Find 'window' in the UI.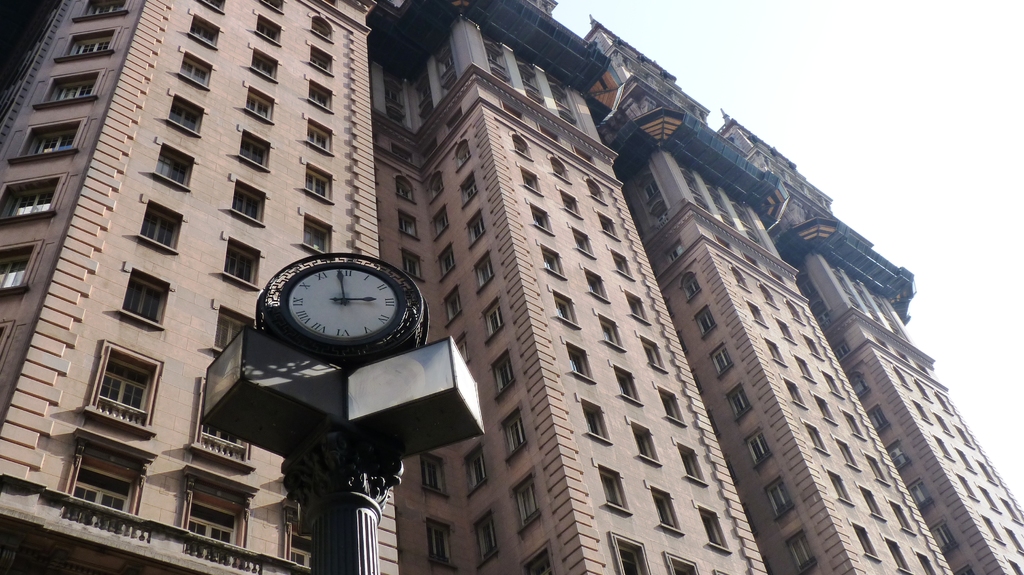
UI element at x1=243 y1=84 x2=274 y2=123.
